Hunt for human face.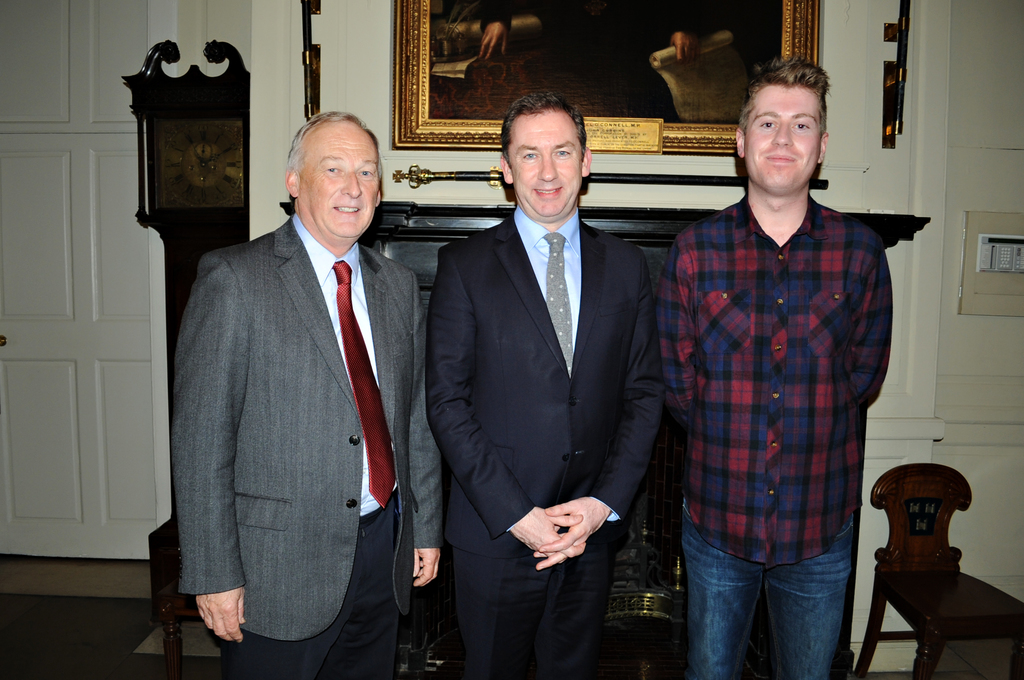
Hunted down at left=748, top=86, right=820, bottom=194.
